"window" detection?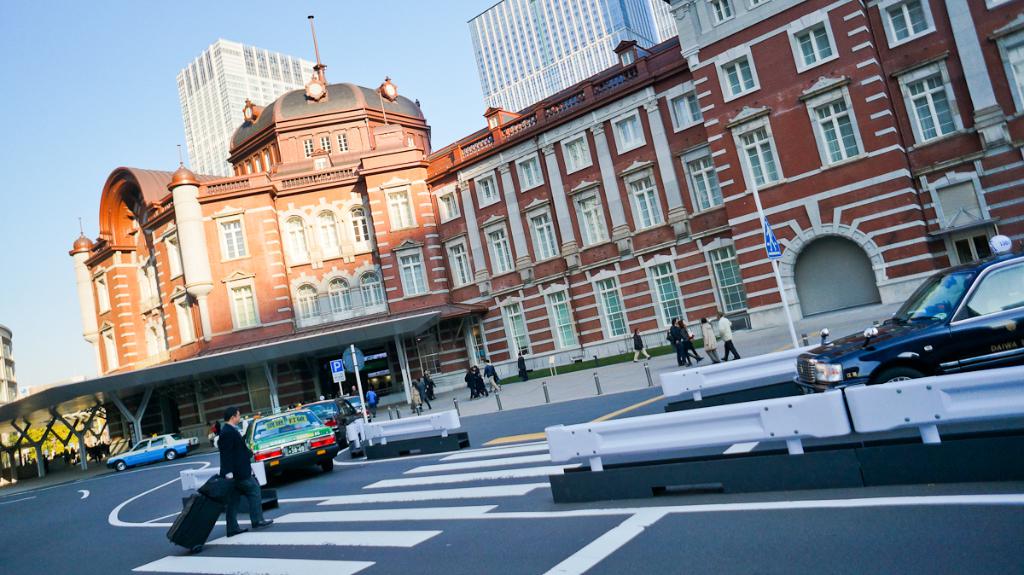
locate(298, 283, 327, 328)
